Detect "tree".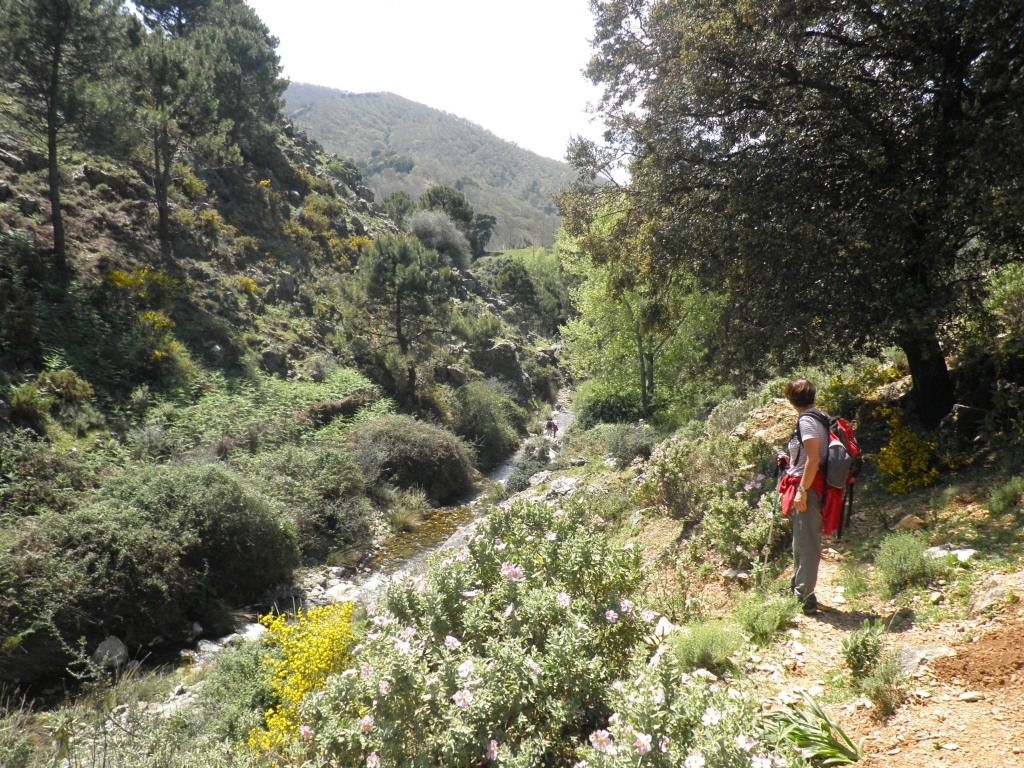
Detected at 559:190:759:478.
